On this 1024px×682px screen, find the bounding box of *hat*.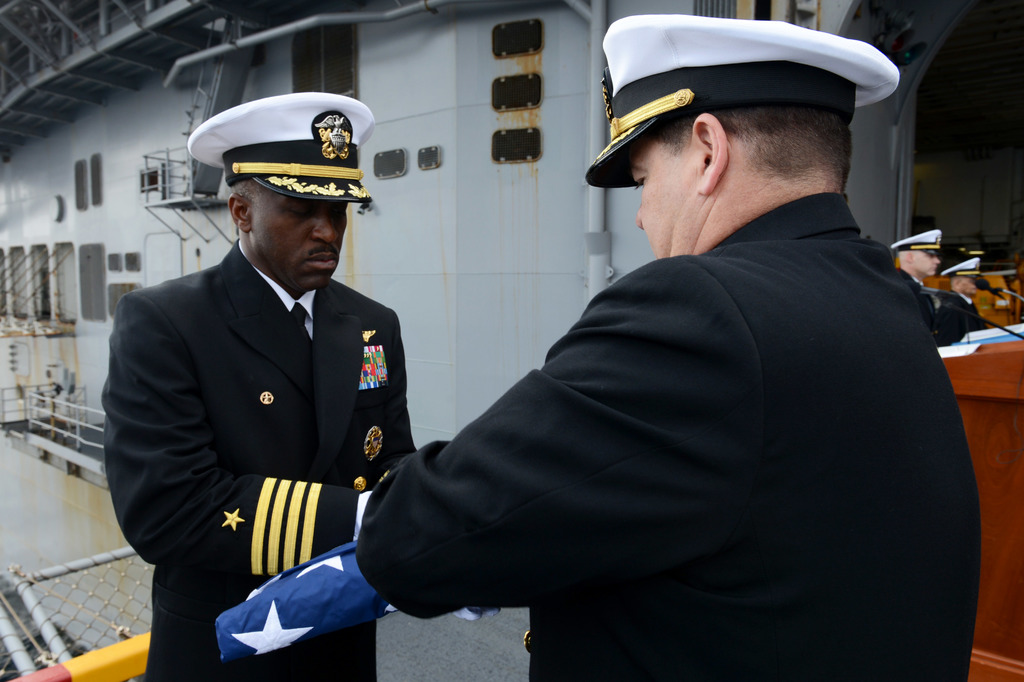
Bounding box: locate(186, 91, 371, 203).
